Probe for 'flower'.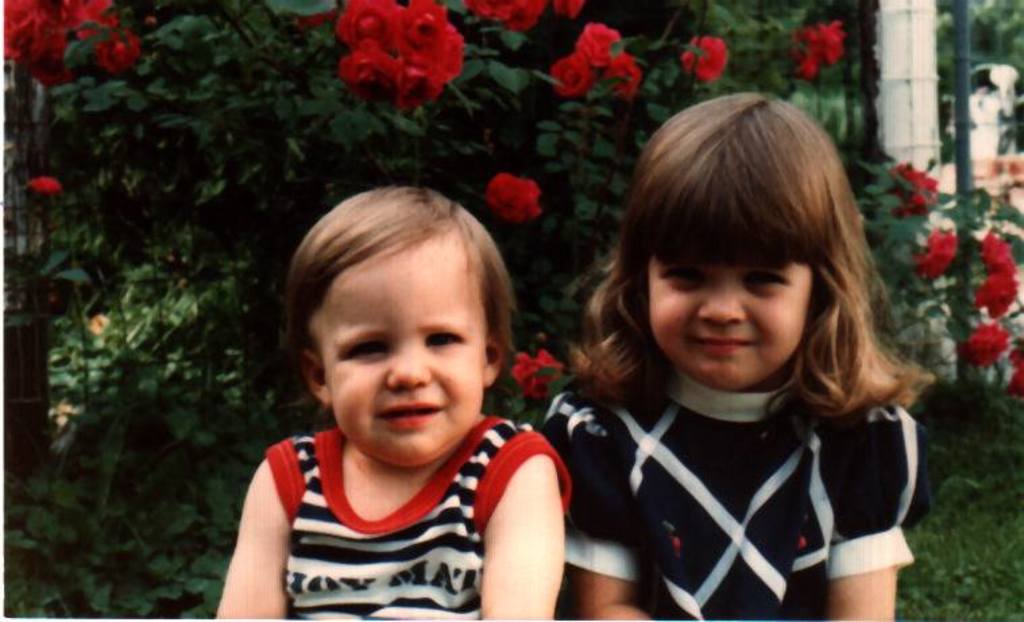
Probe result: crop(478, 171, 546, 227).
